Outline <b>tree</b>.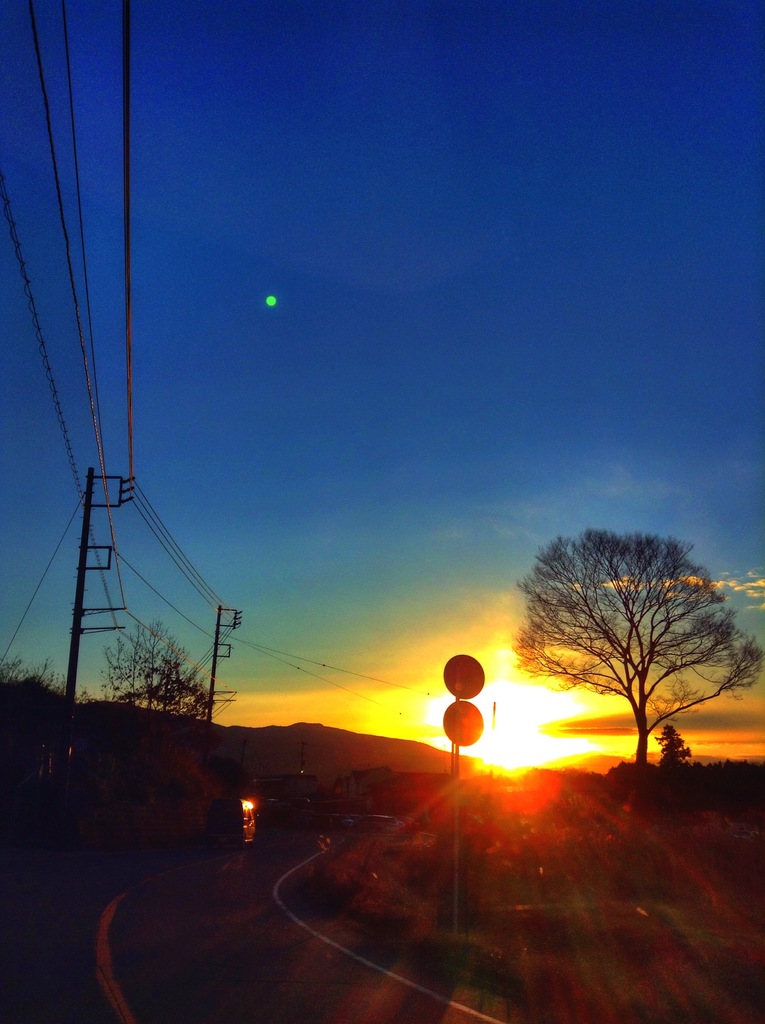
Outline: BBox(511, 531, 758, 780).
